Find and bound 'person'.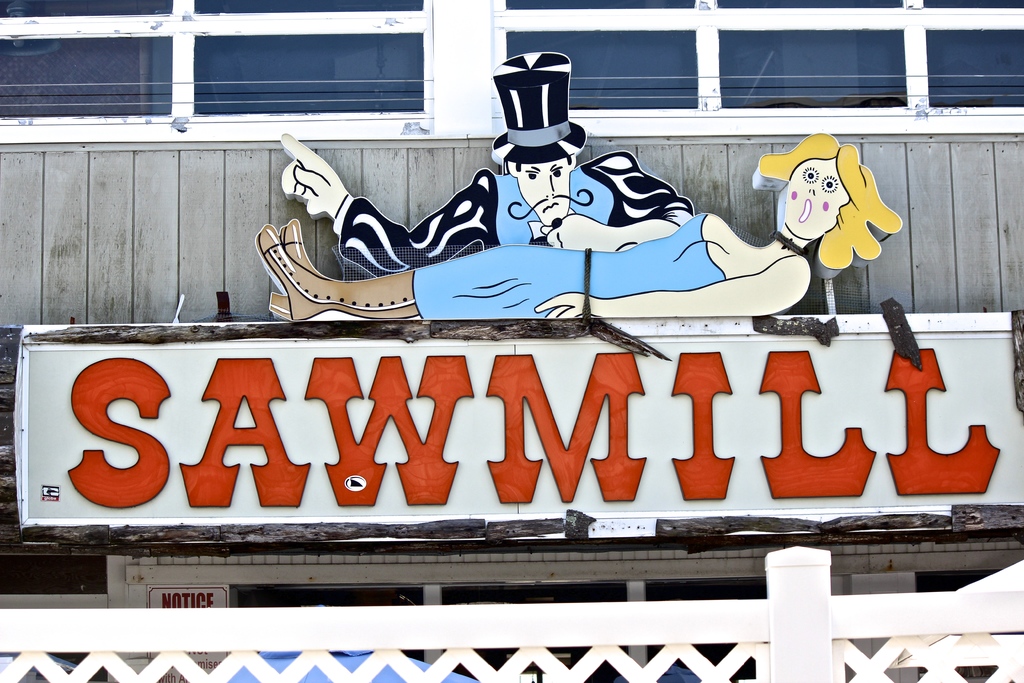
Bound: bbox(281, 53, 700, 283).
